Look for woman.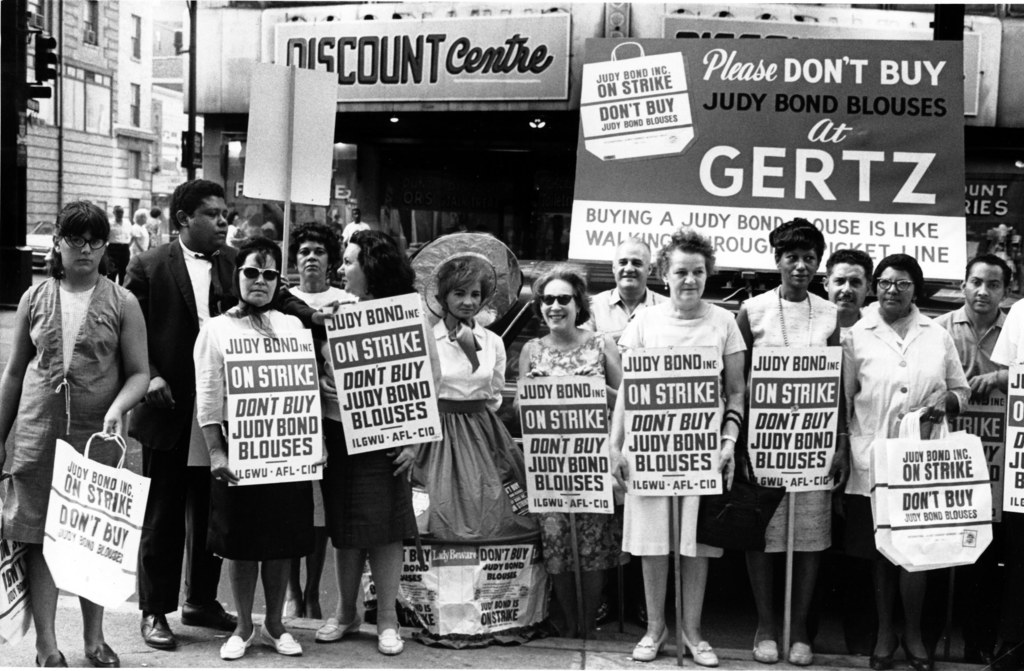
Found: <box>412,219,522,594</box>.
